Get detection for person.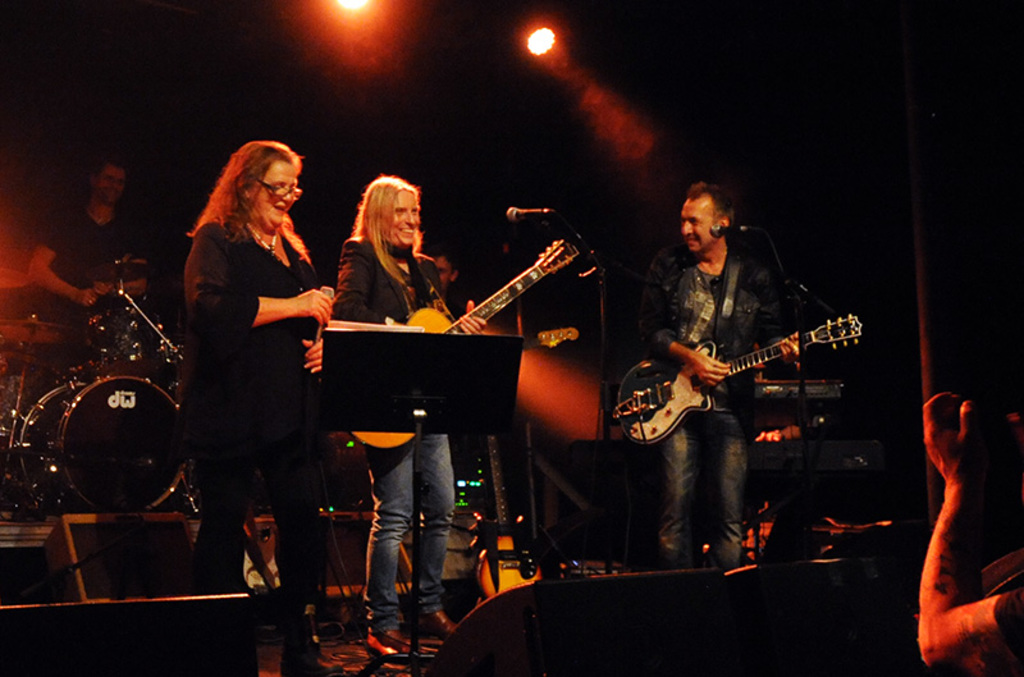
Detection: {"x1": 628, "y1": 171, "x2": 812, "y2": 564}.
